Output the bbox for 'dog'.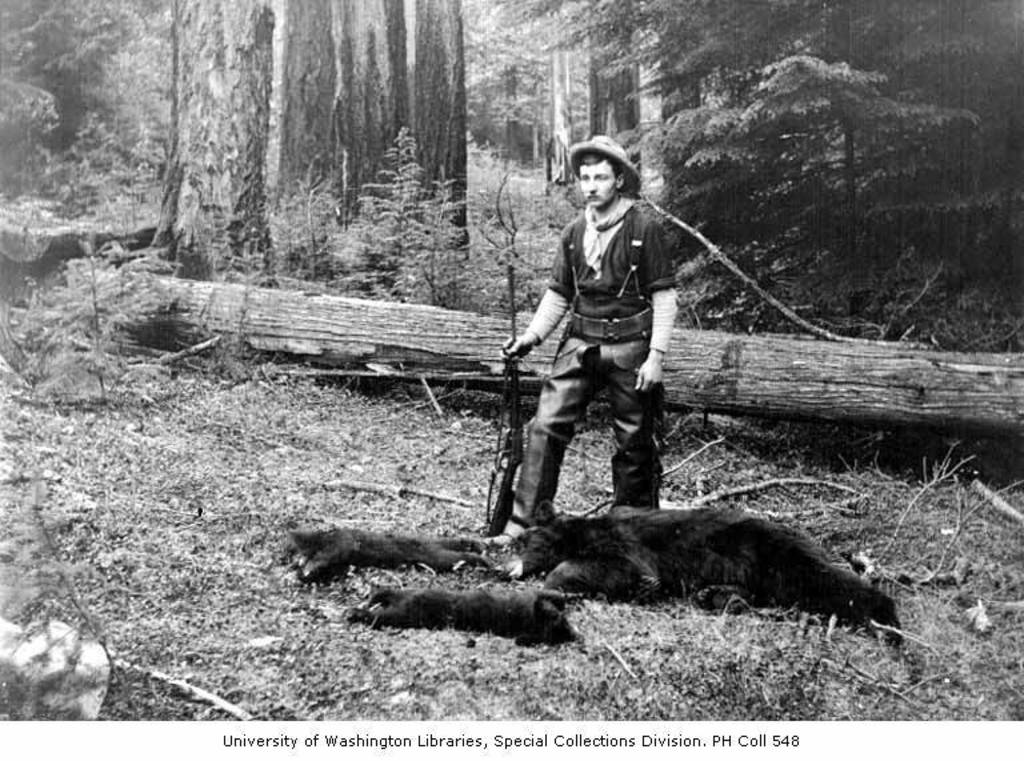
343 585 584 646.
